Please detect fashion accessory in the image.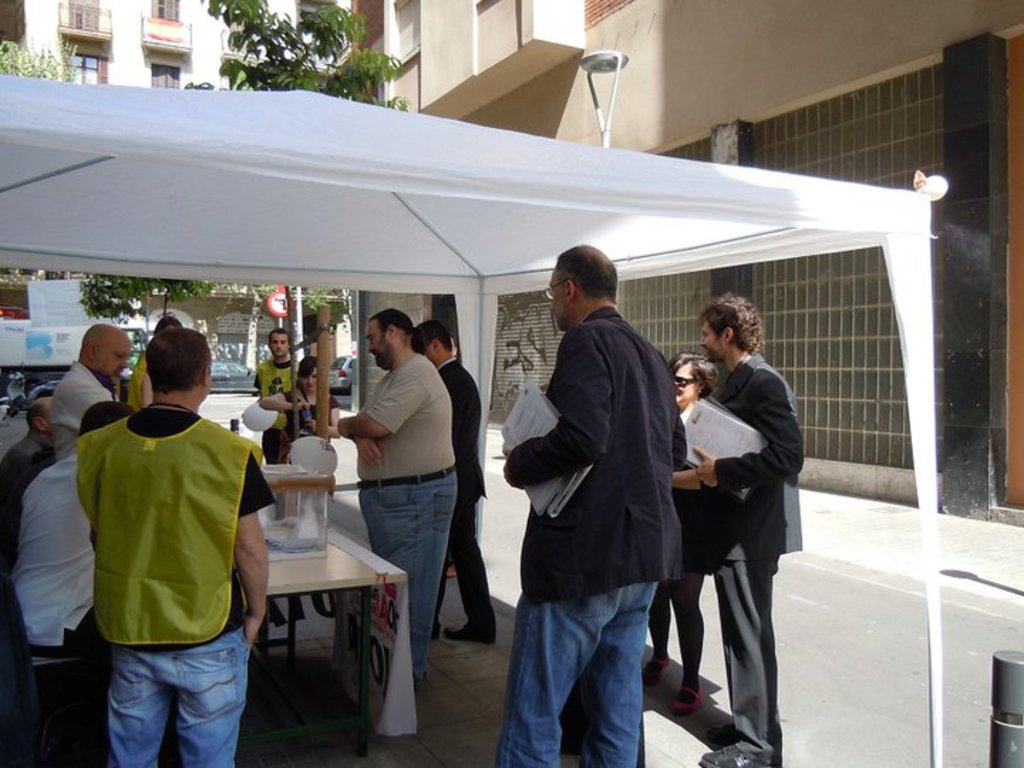
<bbox>148, 404, 195, 414</bbox>.
